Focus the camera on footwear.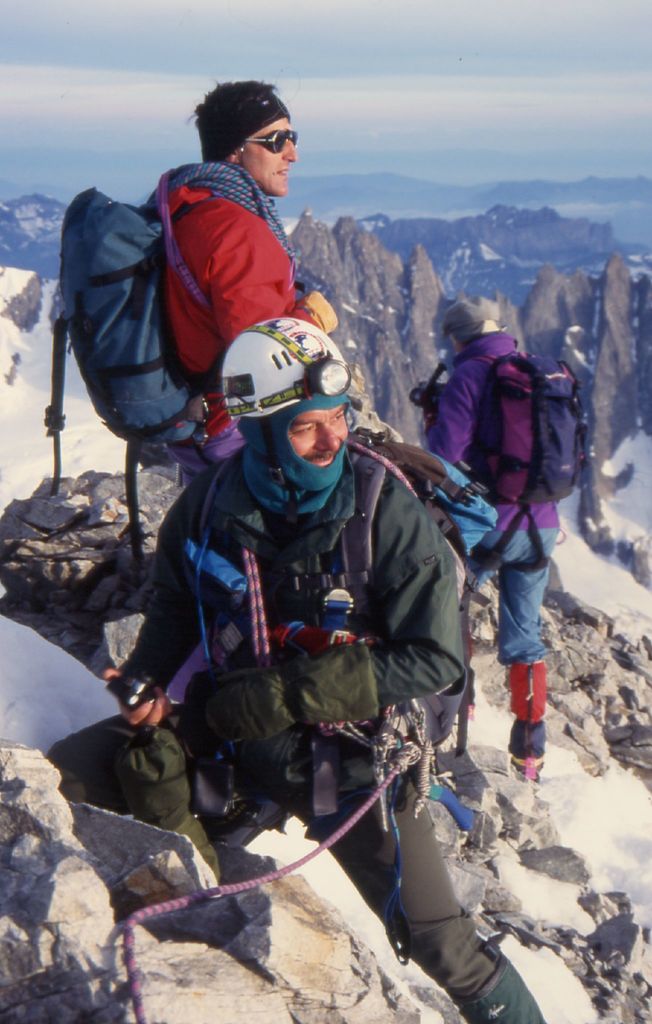
Focus region: detection(170, 813, 223, 884).
